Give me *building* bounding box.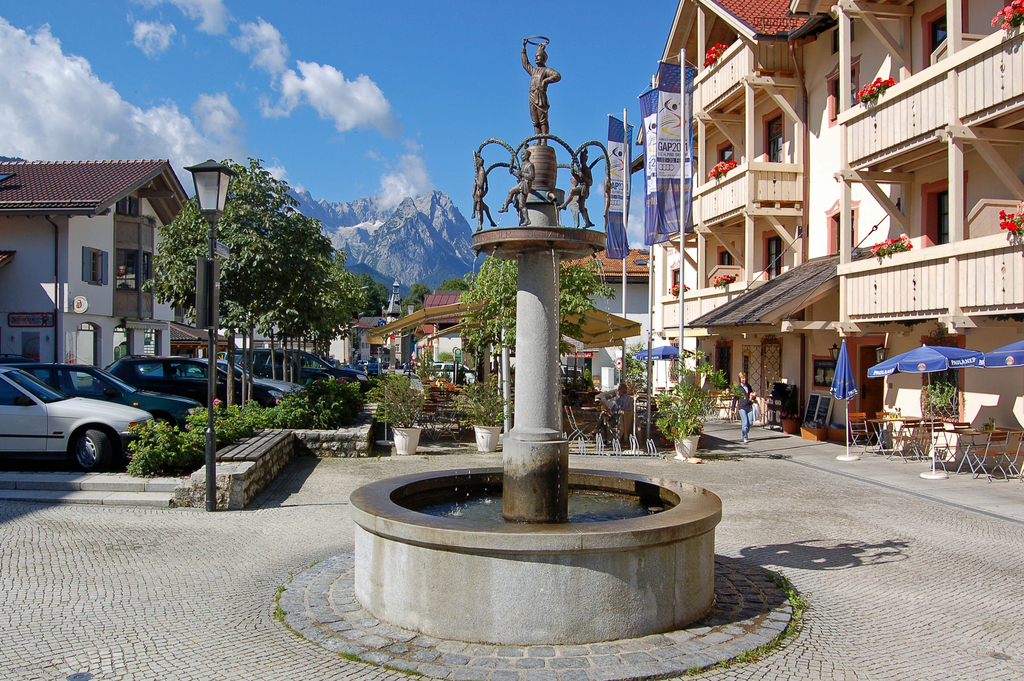
657,0,1023,475.
